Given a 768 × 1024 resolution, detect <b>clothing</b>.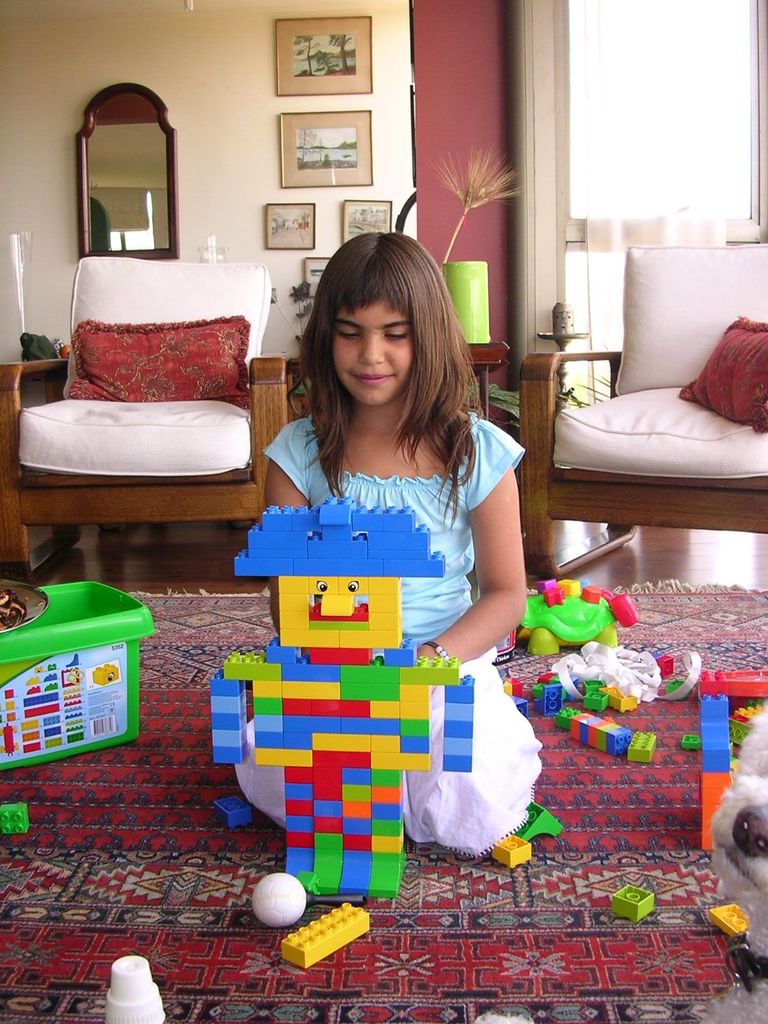
<region>220, 408, 519, 868</region>.
